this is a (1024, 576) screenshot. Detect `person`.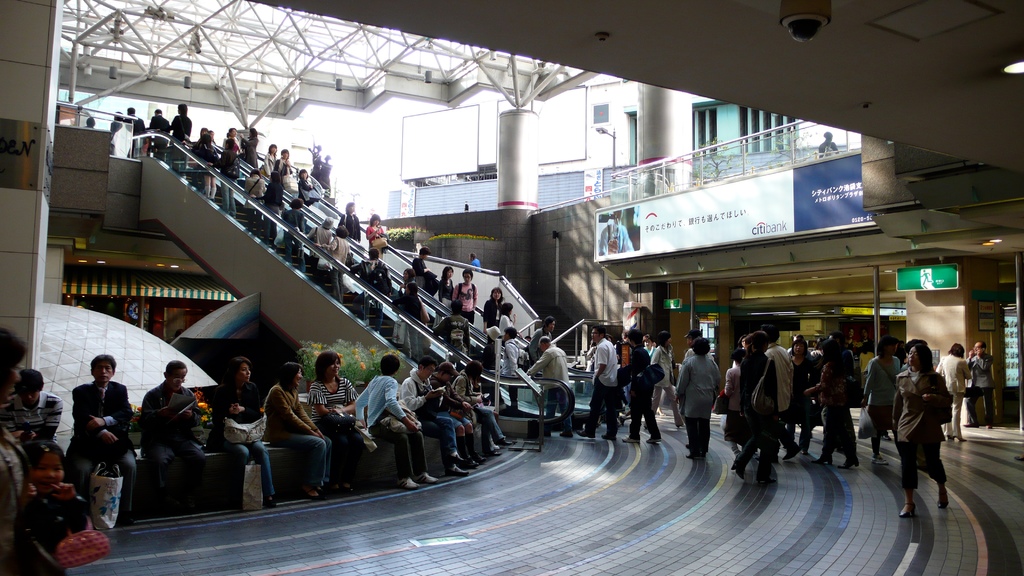
{"left": 183, "top": 122, "right": 260, "bottom": 200}.
